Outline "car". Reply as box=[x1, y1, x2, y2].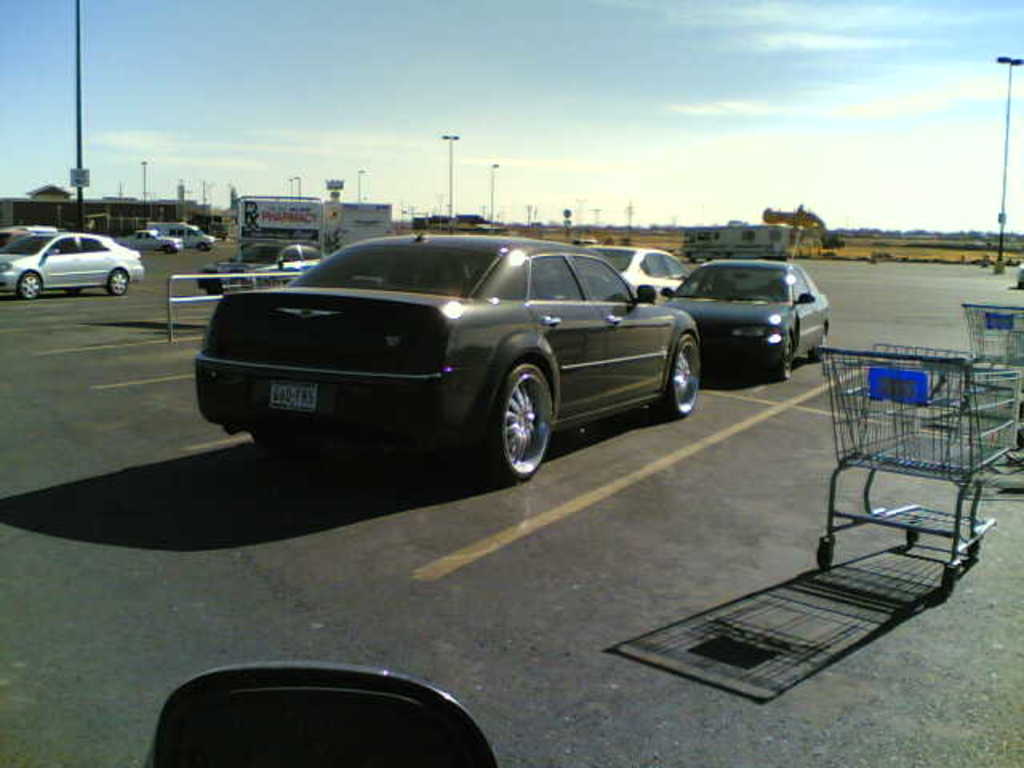
box=[581, 243, 690, 306].
